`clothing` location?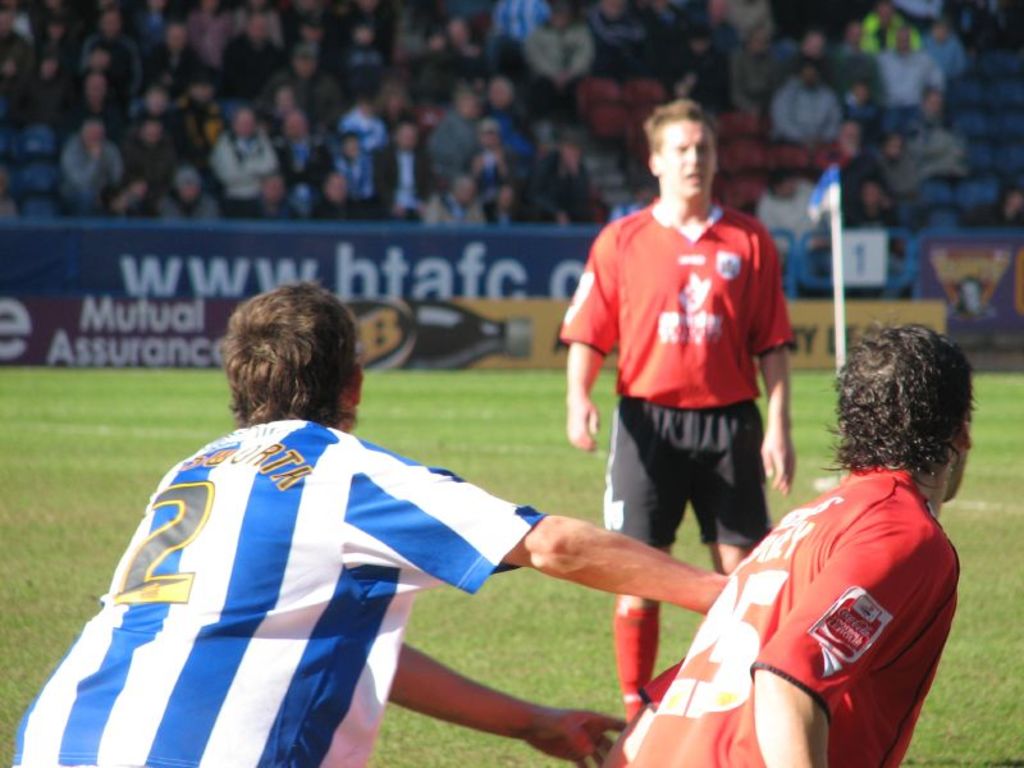
605/470/963/767
